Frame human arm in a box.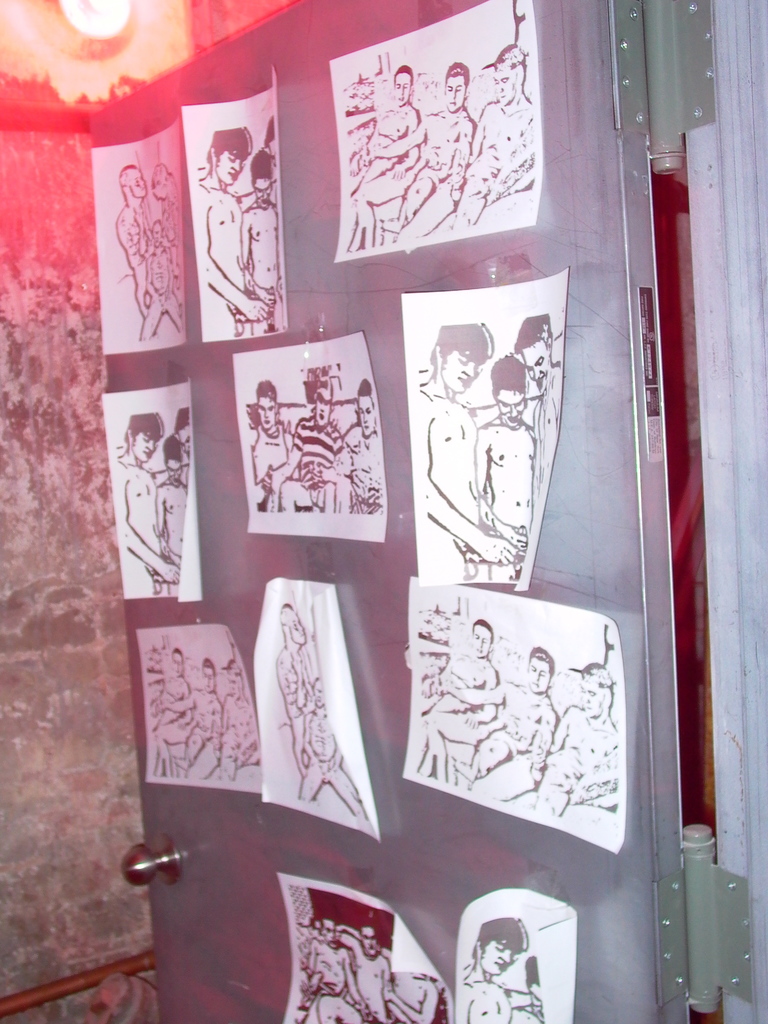
bbox(377, 961, 396, 996).
